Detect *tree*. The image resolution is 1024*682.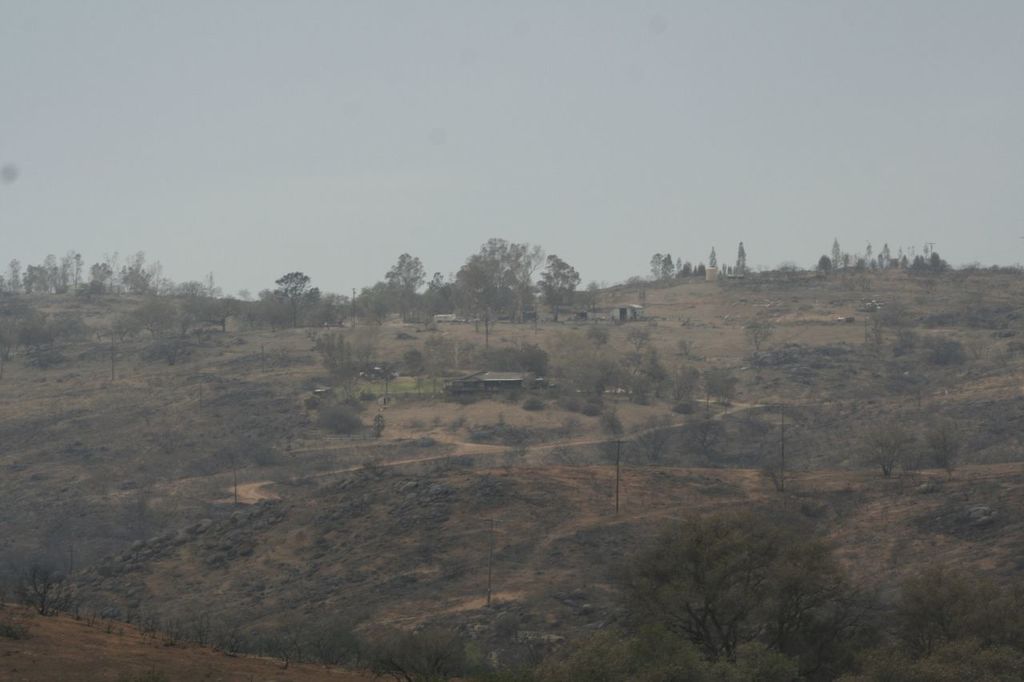
[x1=89, y1=258, x2=115, y2=298].
